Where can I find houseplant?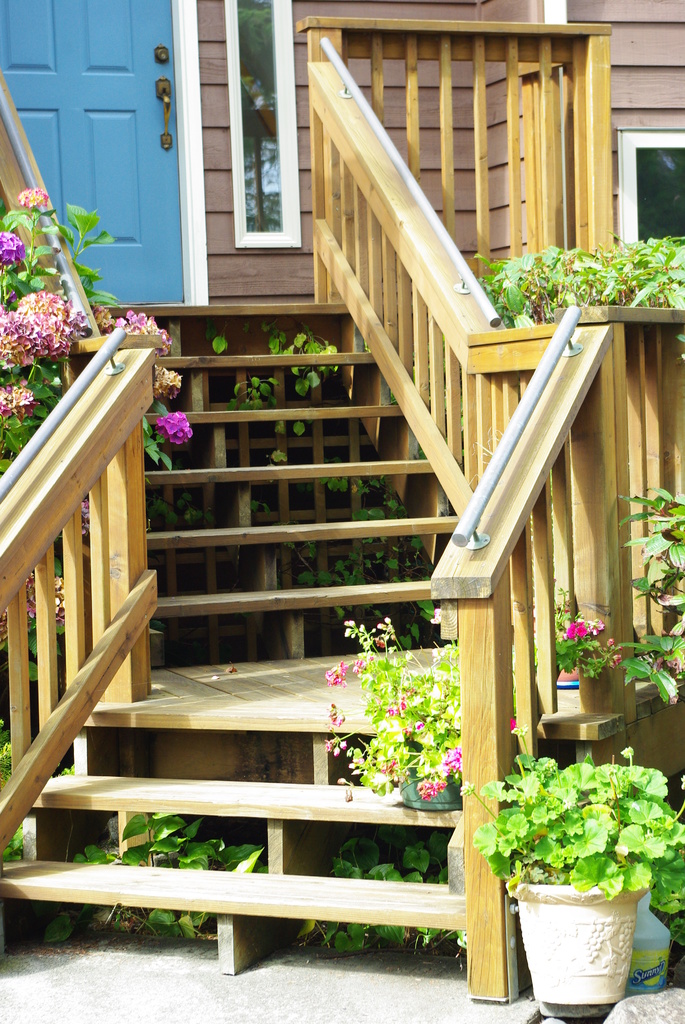
You can find it at <region>312, 614, 461, 810</region>.
